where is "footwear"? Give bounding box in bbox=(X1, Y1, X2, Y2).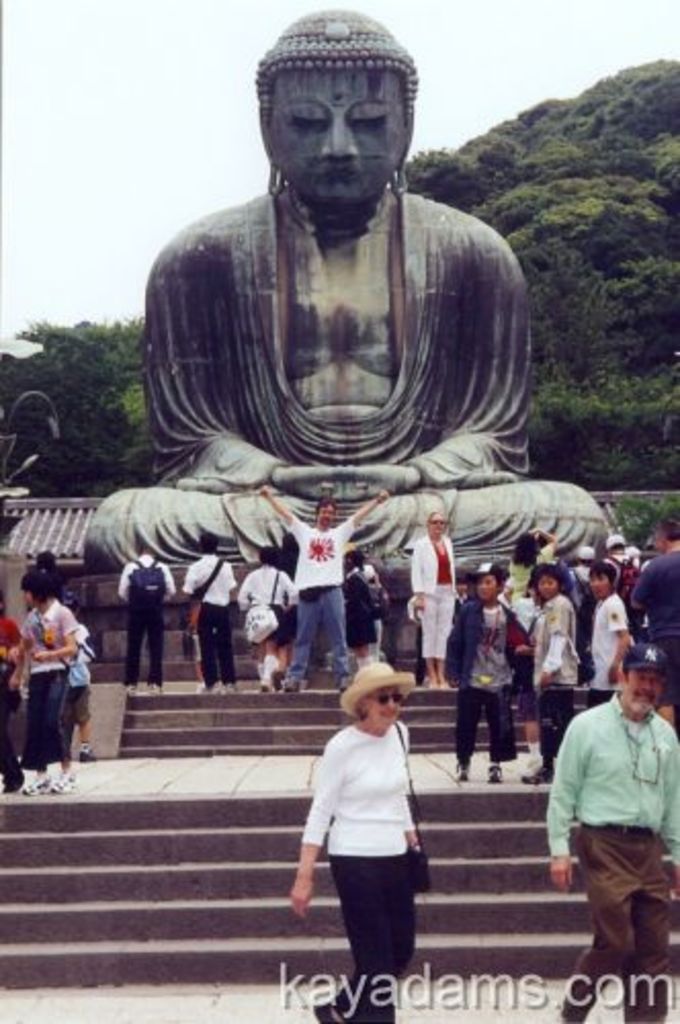
bbox=(272, 672, 311, 696).
